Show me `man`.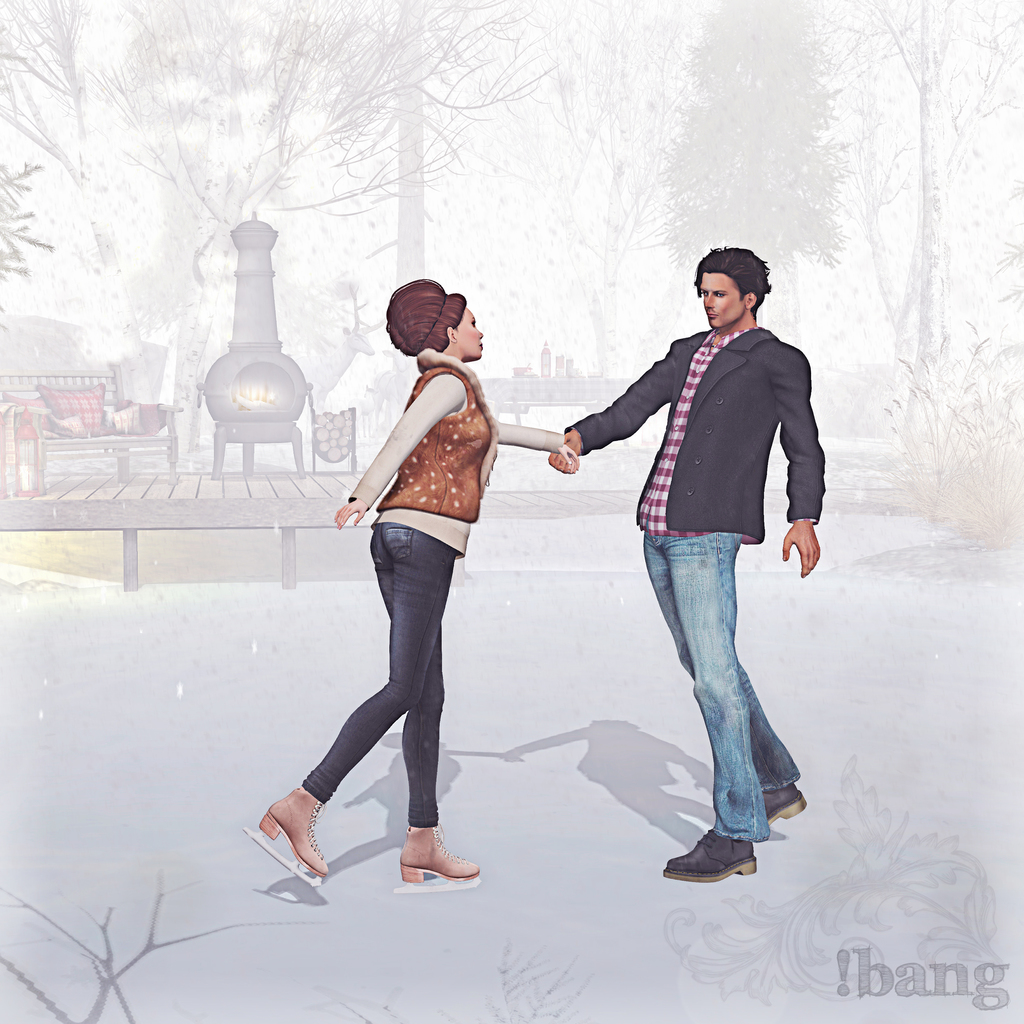
`man` is here: 544:237:833:878.
